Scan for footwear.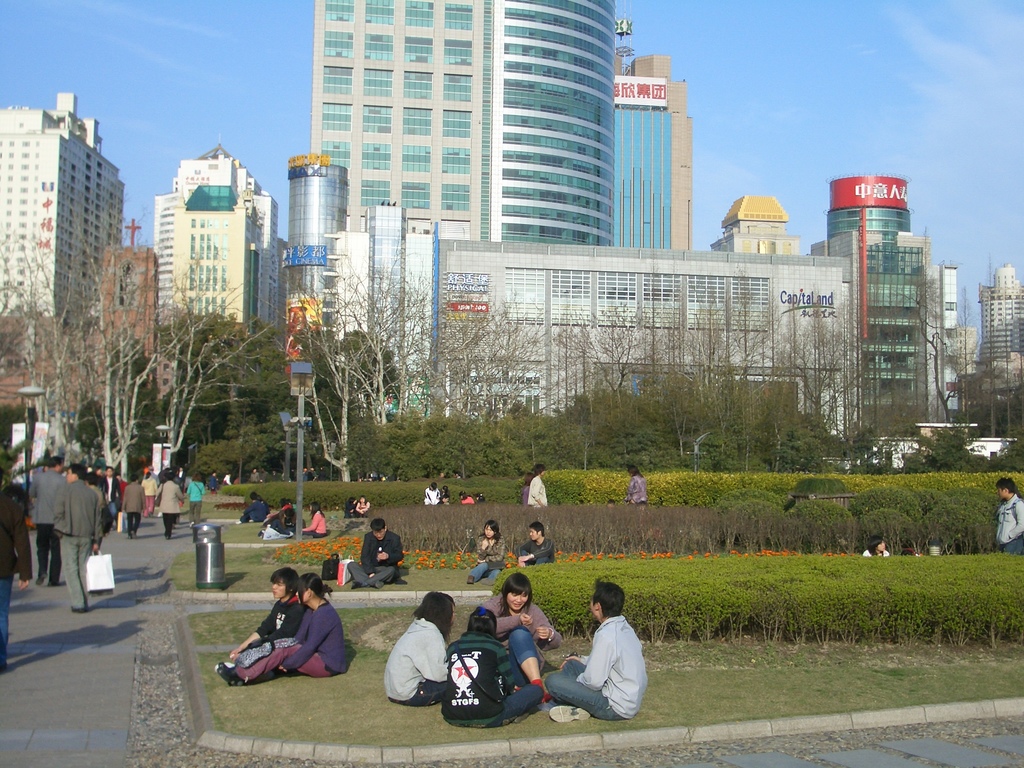
Scan result: <box>463,577,475,586</box>.
